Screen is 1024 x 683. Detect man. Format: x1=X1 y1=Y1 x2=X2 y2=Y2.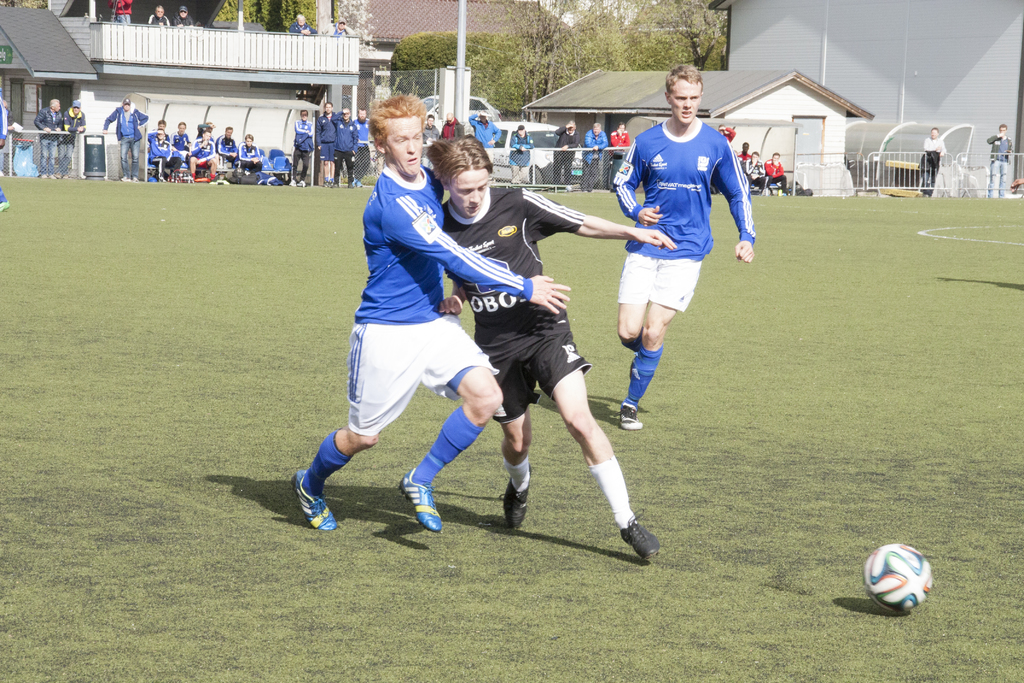
x1=357 y1=108 x2=373 y2=180.
